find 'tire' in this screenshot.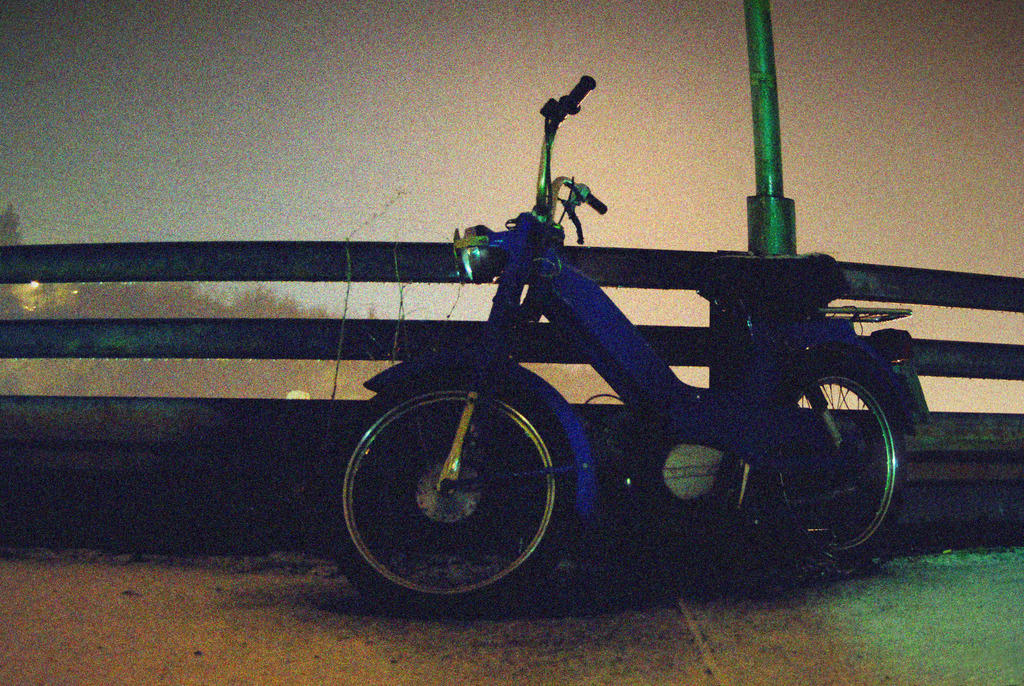
The bounding box for 'tire' is bbox=(327, 379, 577, 608).
